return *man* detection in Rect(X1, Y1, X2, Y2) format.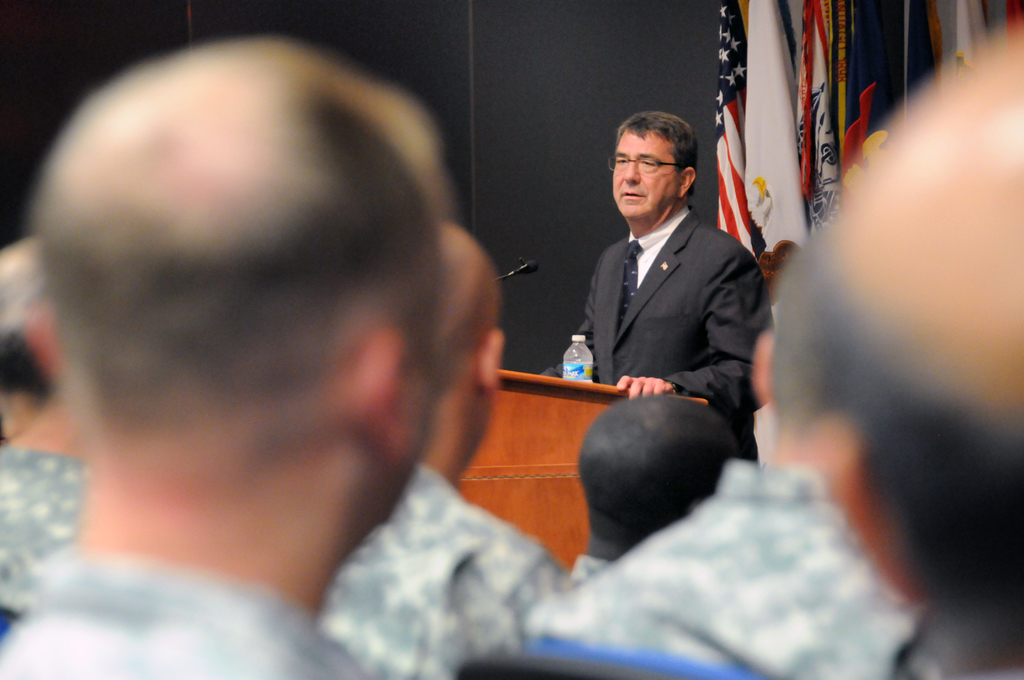
Rect(771, 18, 1023, 679).
